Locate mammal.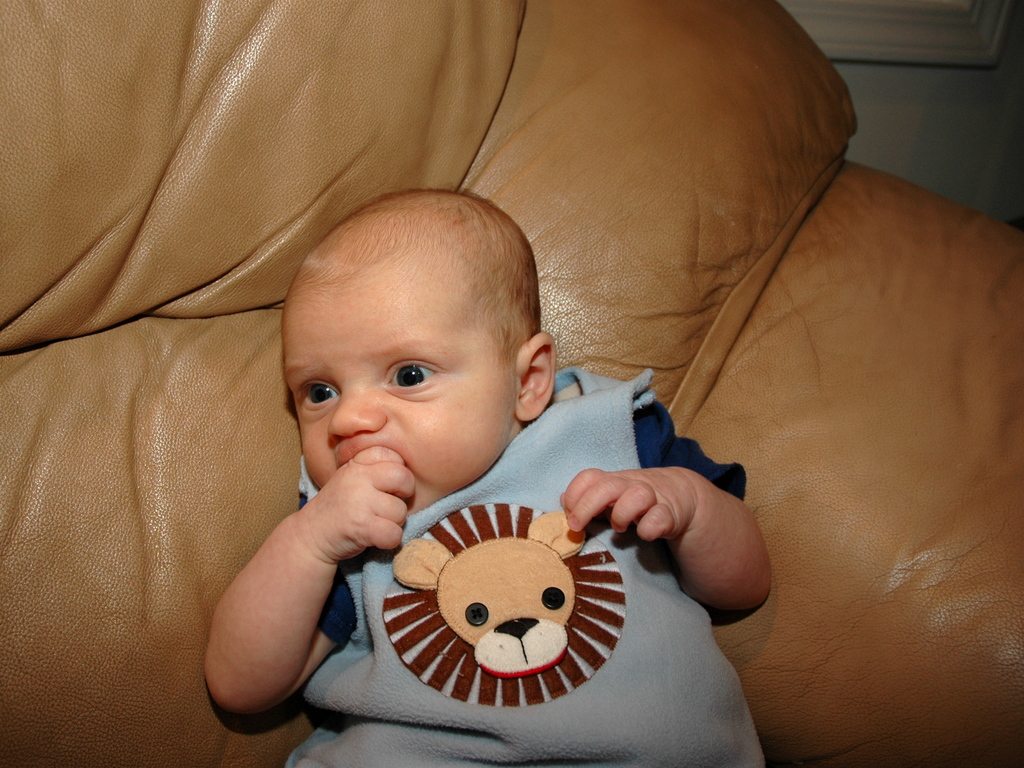
Bounding box: BBox(136, 179, 778, 767).
